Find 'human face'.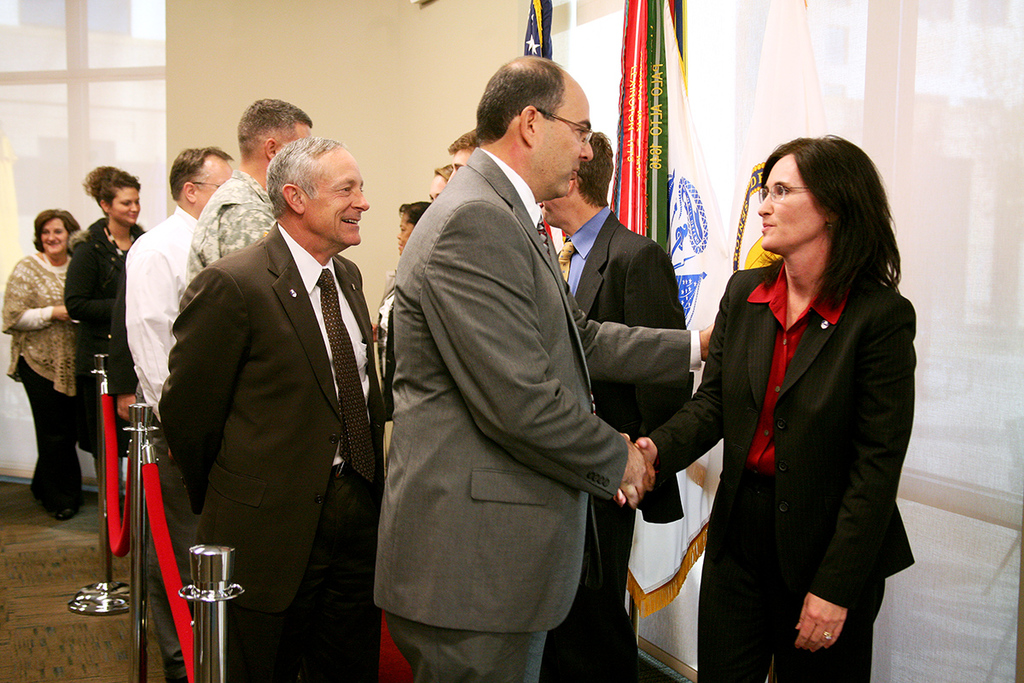
x1=298 y1=149 x2=369 y2=237.
